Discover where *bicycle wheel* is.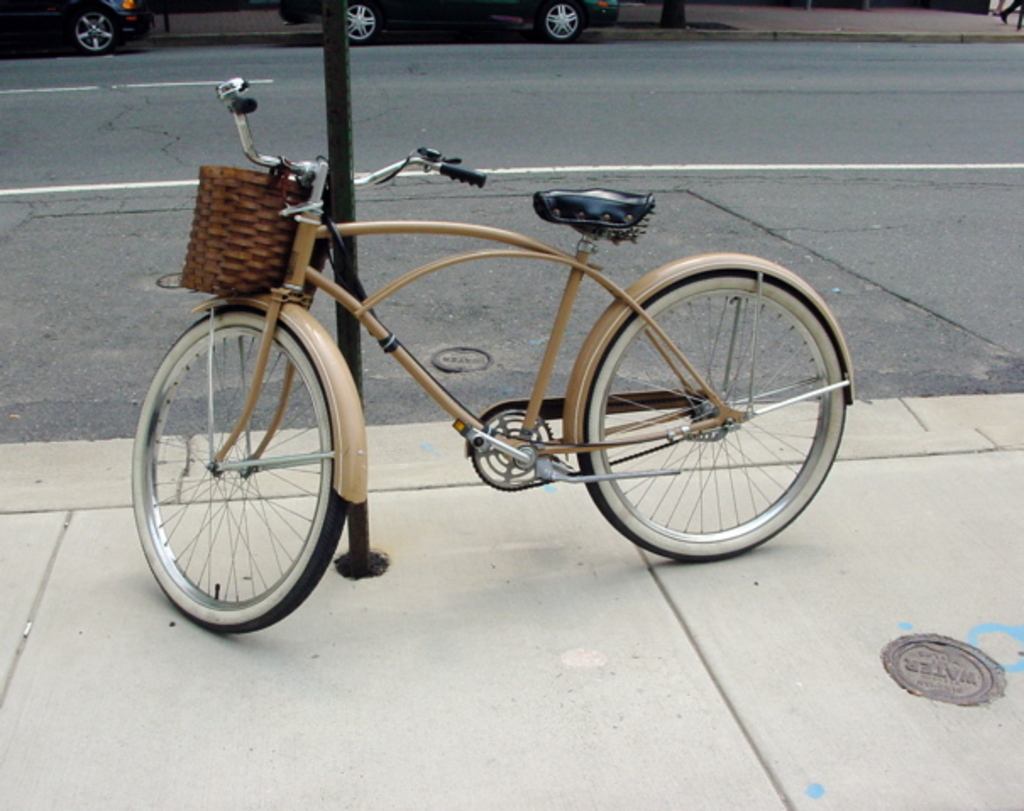
Discovered at (x1=134, y1=305, x2=349, y2=632).
